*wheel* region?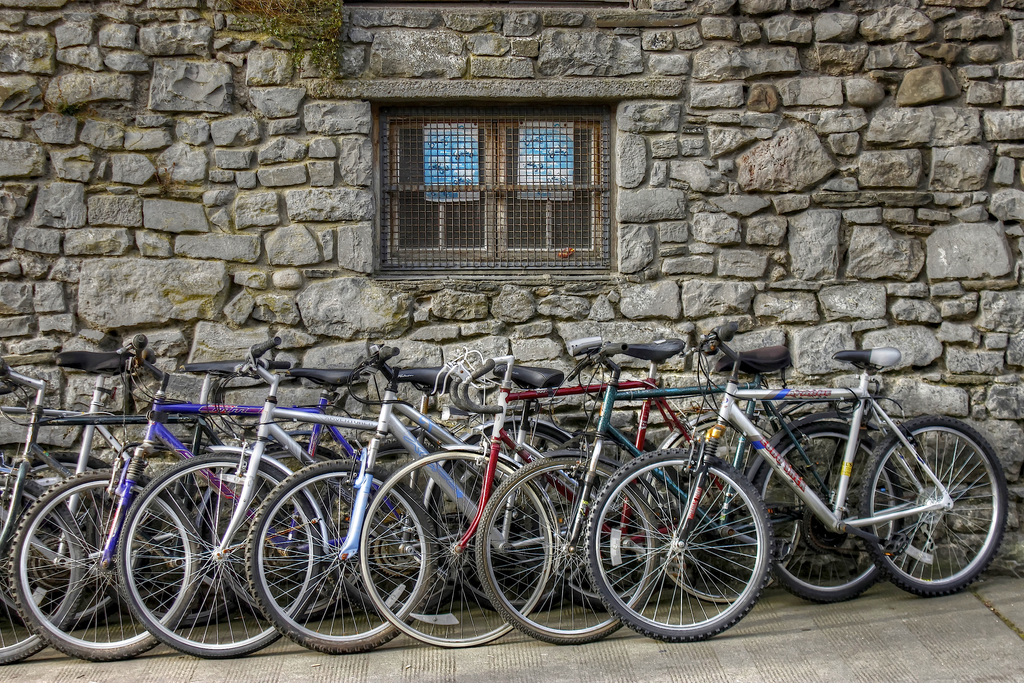
crop(474, 456, 659, 645)
